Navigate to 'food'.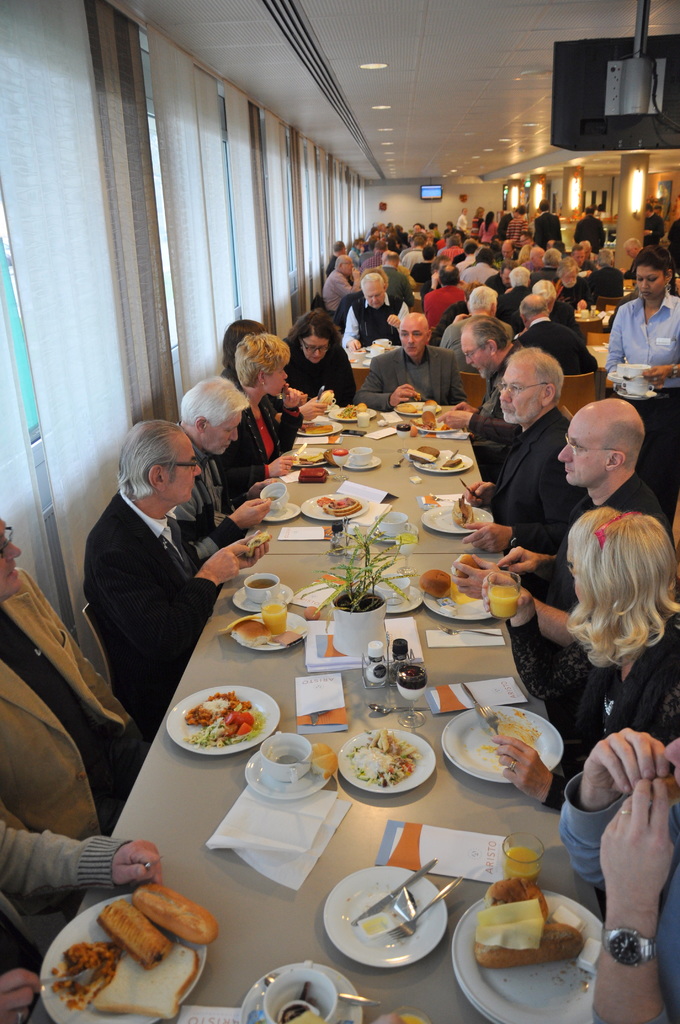
Navigation target: (x1=316, y1=389, x2=334, y2=406).
